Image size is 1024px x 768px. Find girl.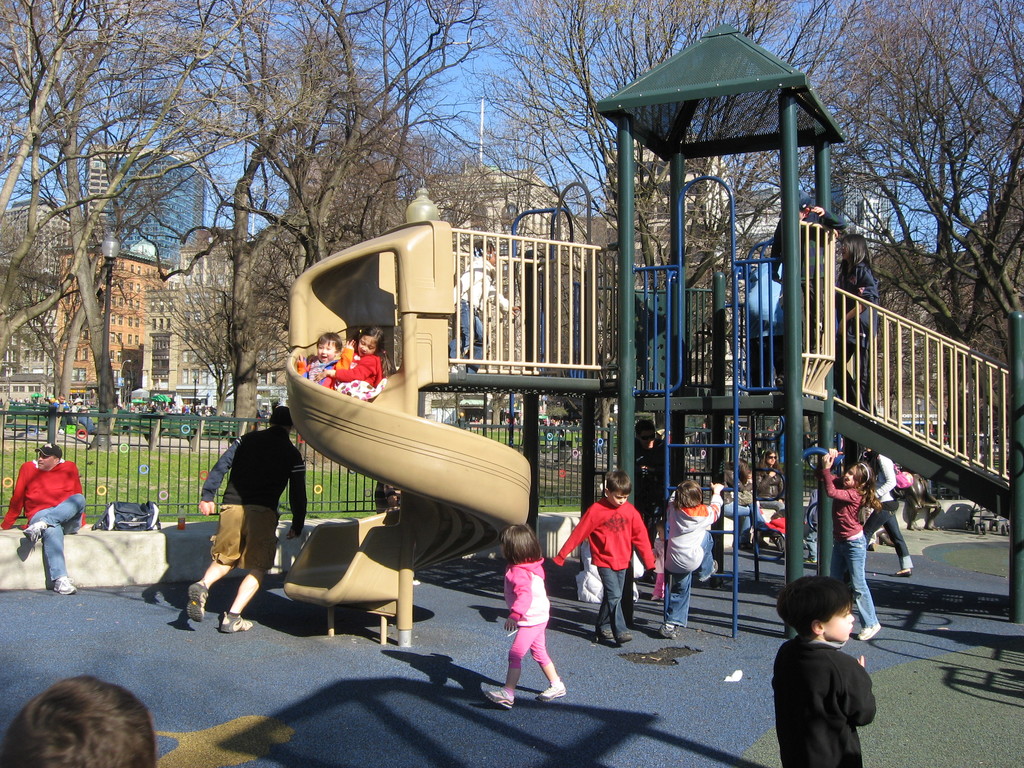
481:522:564:709.
